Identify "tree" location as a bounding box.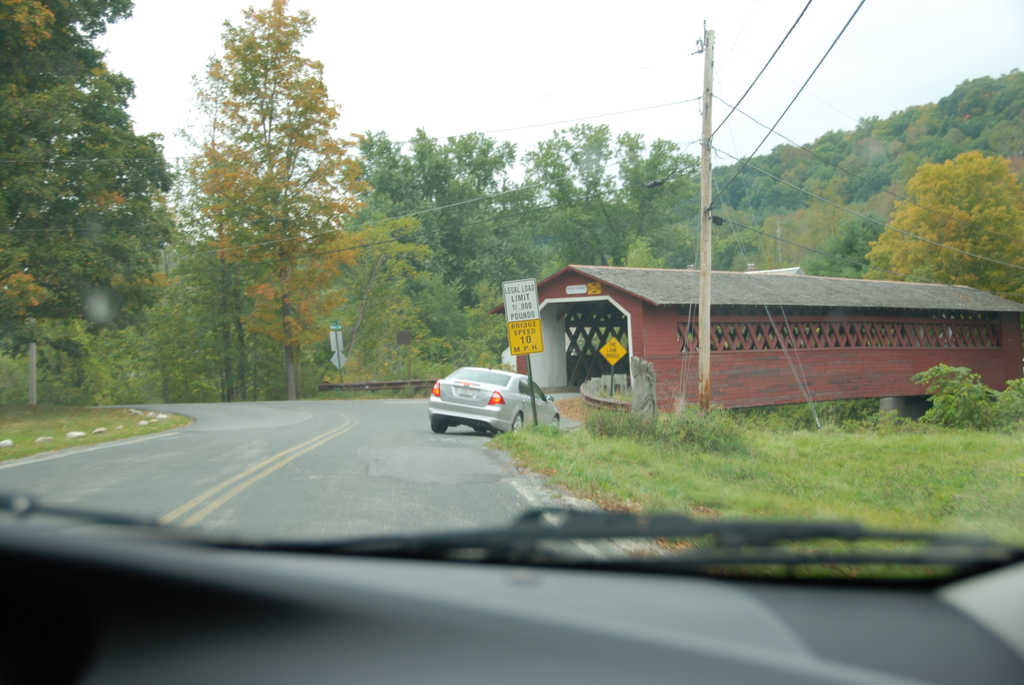
(x1=861, y1=148, x2=1023, y2=326).
